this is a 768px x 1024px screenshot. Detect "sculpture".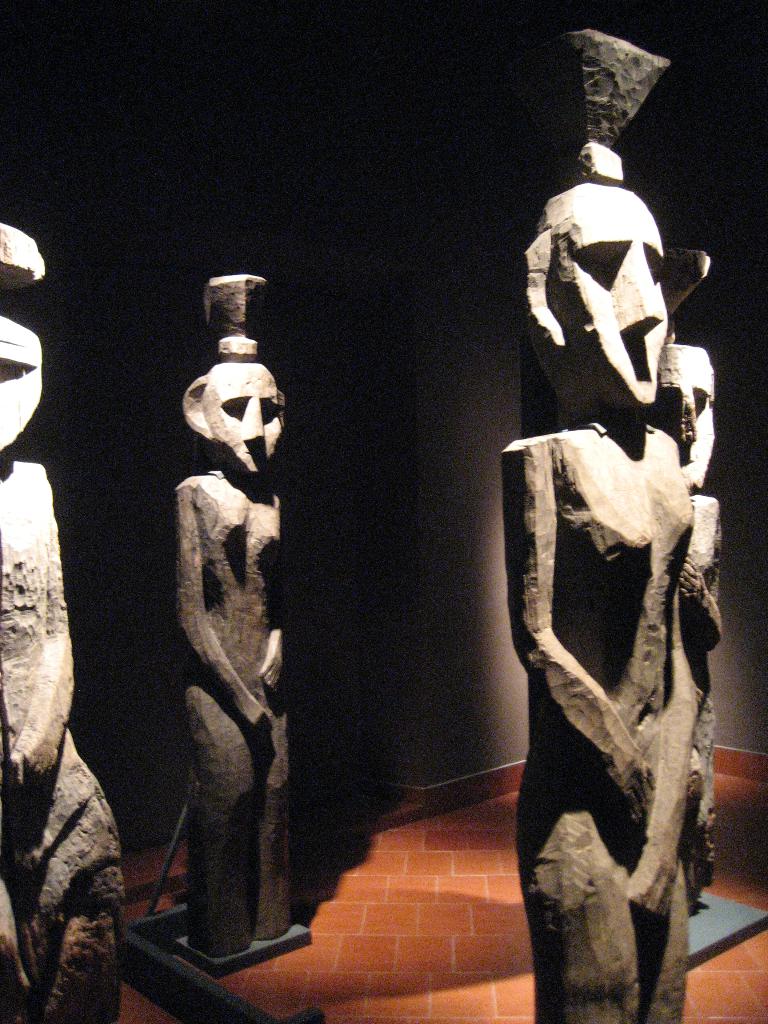
493/250/733/1023.
